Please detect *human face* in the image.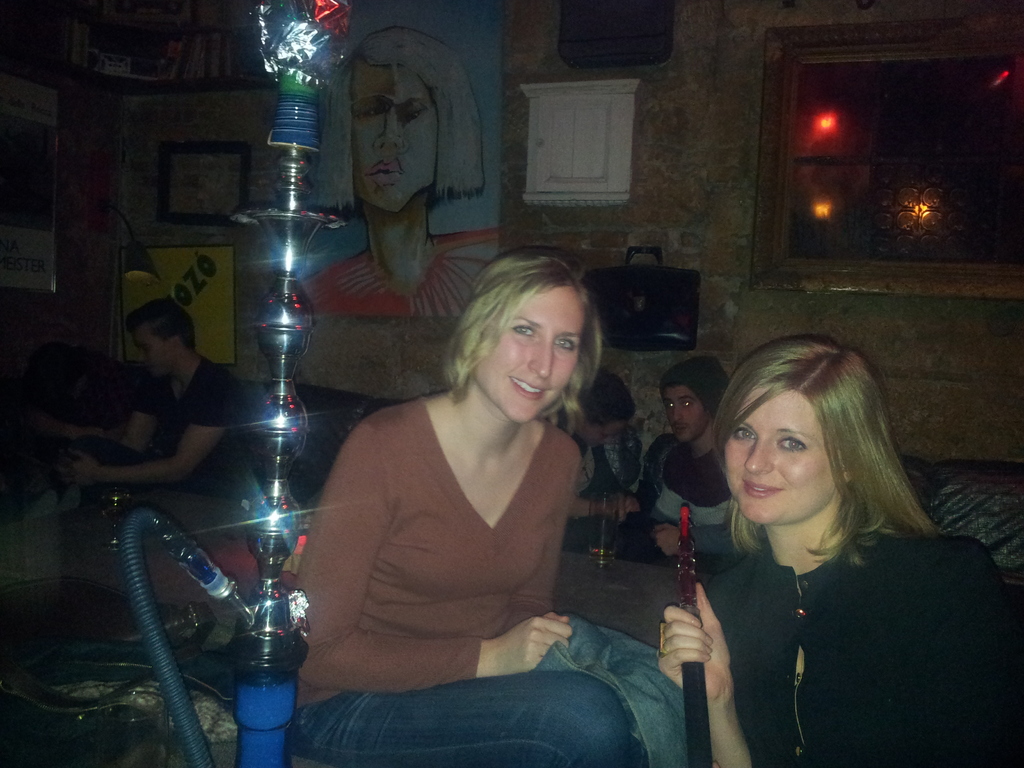
crop(661, 385, 710, 438).
